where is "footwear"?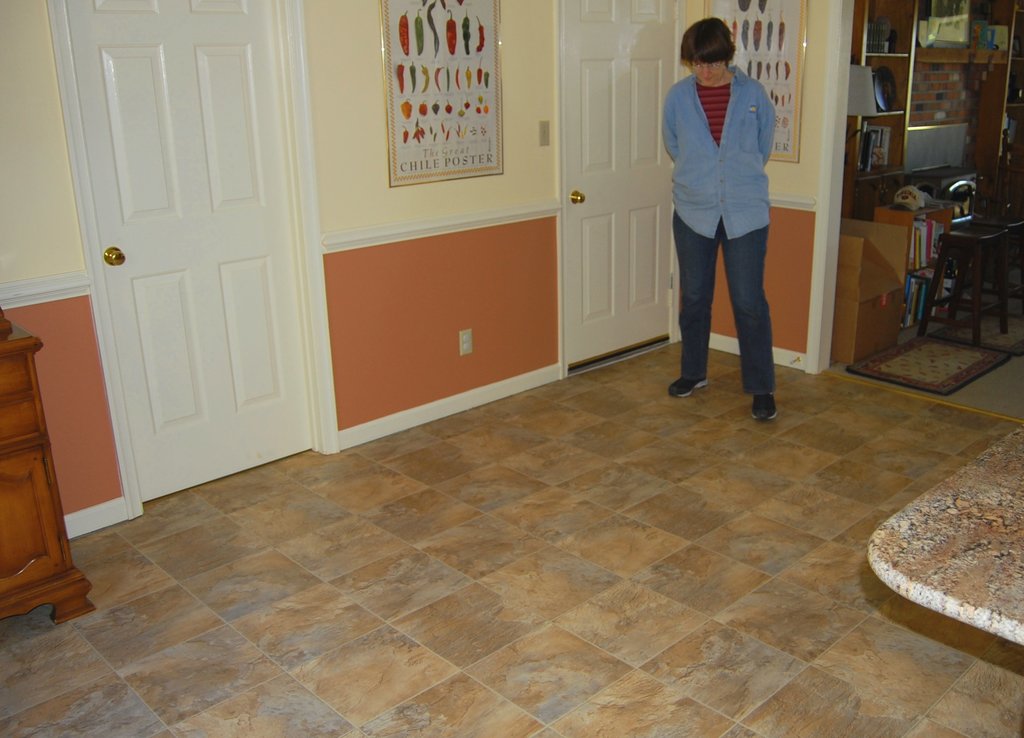
bbox=[753, 391, 778, 424].
